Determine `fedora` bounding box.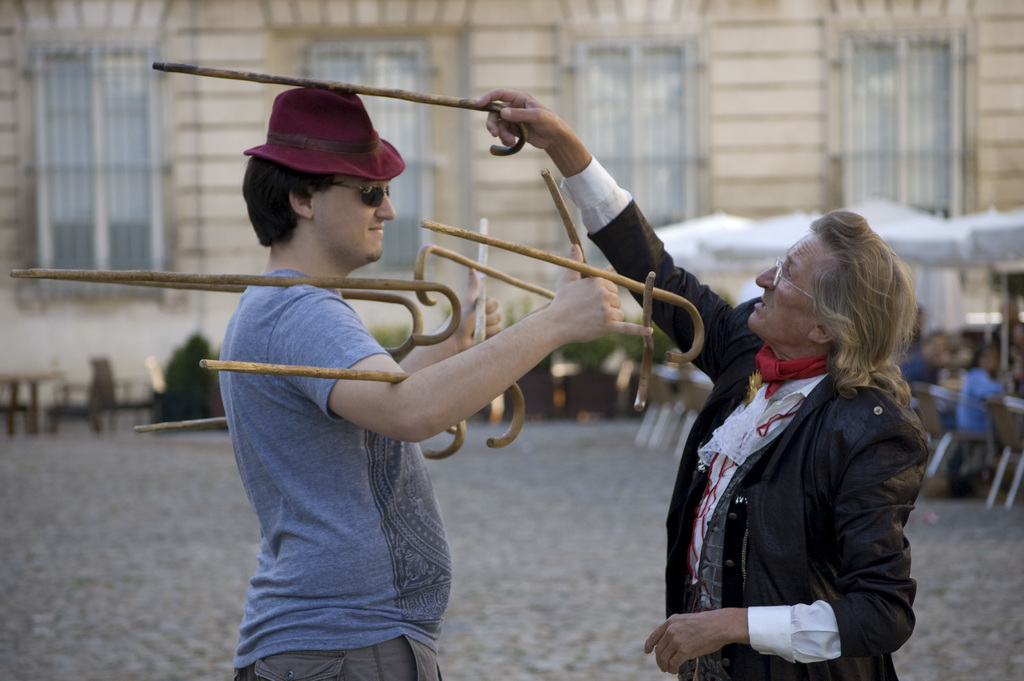
Determined: region(244, 86, 406, 180).
